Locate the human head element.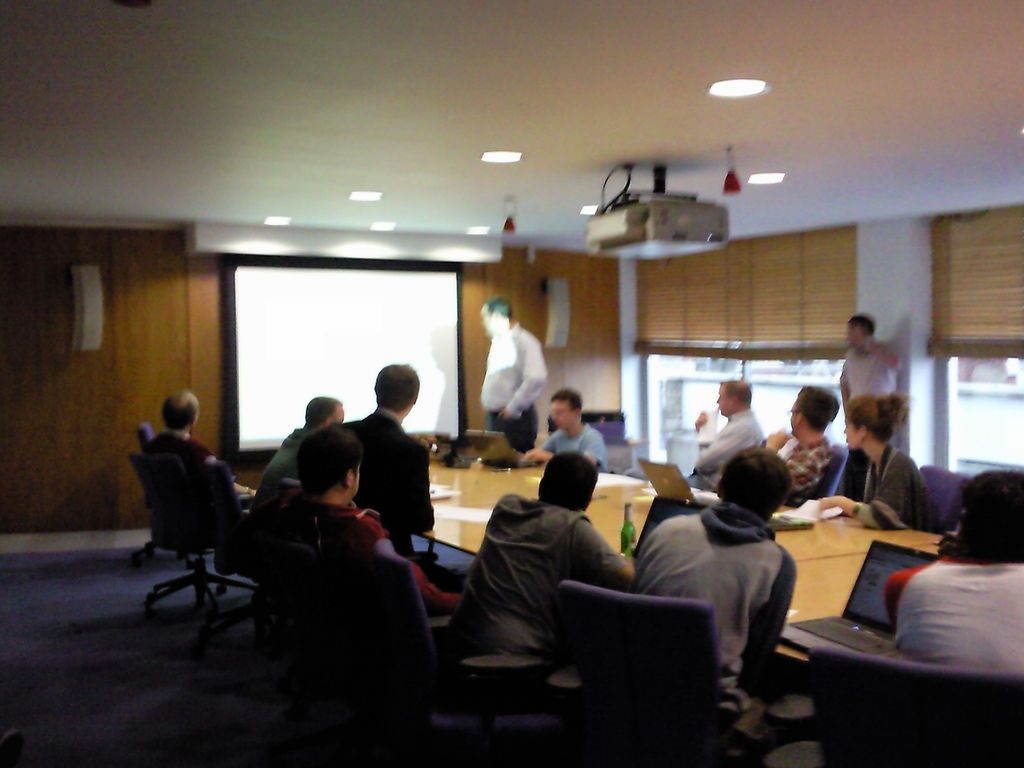
Element bbox: left=955, top=472, right=1023, bottom=558.
